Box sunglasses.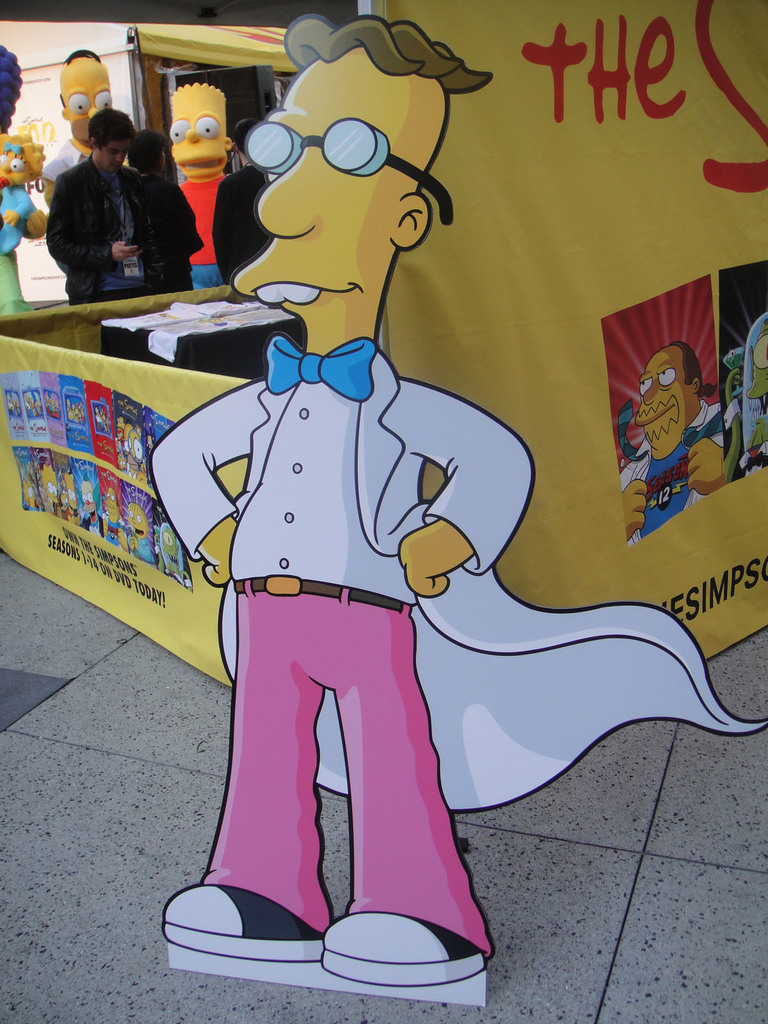
l=251, t=116, r=466, b=227.
